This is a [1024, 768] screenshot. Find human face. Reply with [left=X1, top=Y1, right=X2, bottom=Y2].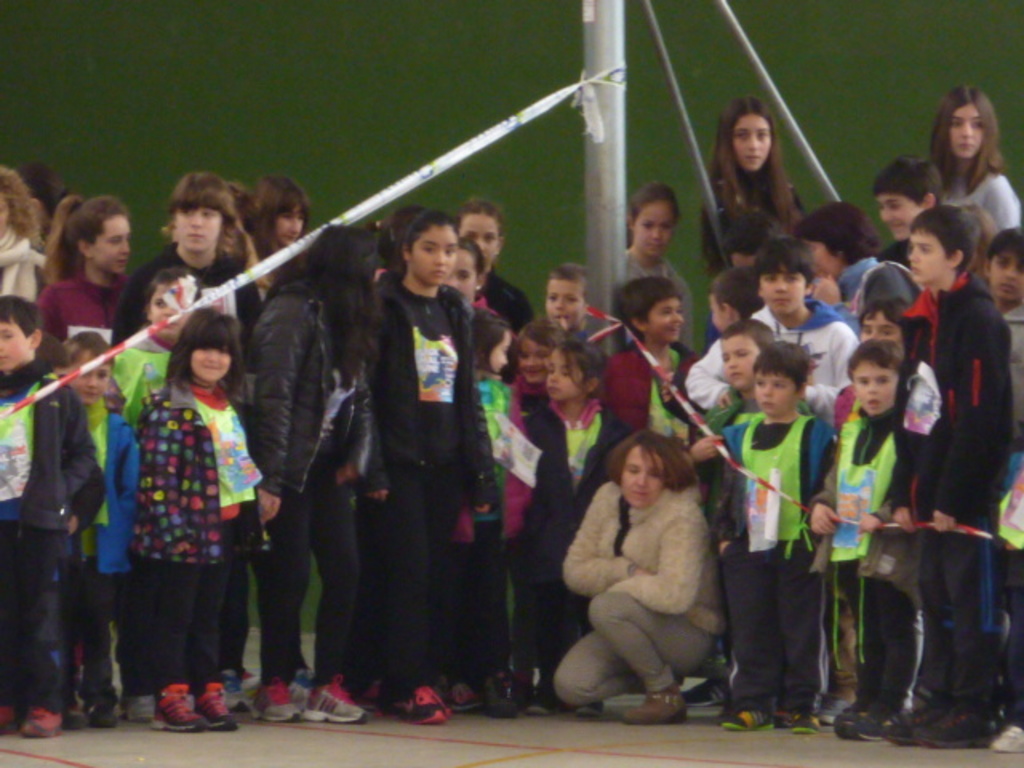
[left=493, top=333, right=510, bottom=373].
